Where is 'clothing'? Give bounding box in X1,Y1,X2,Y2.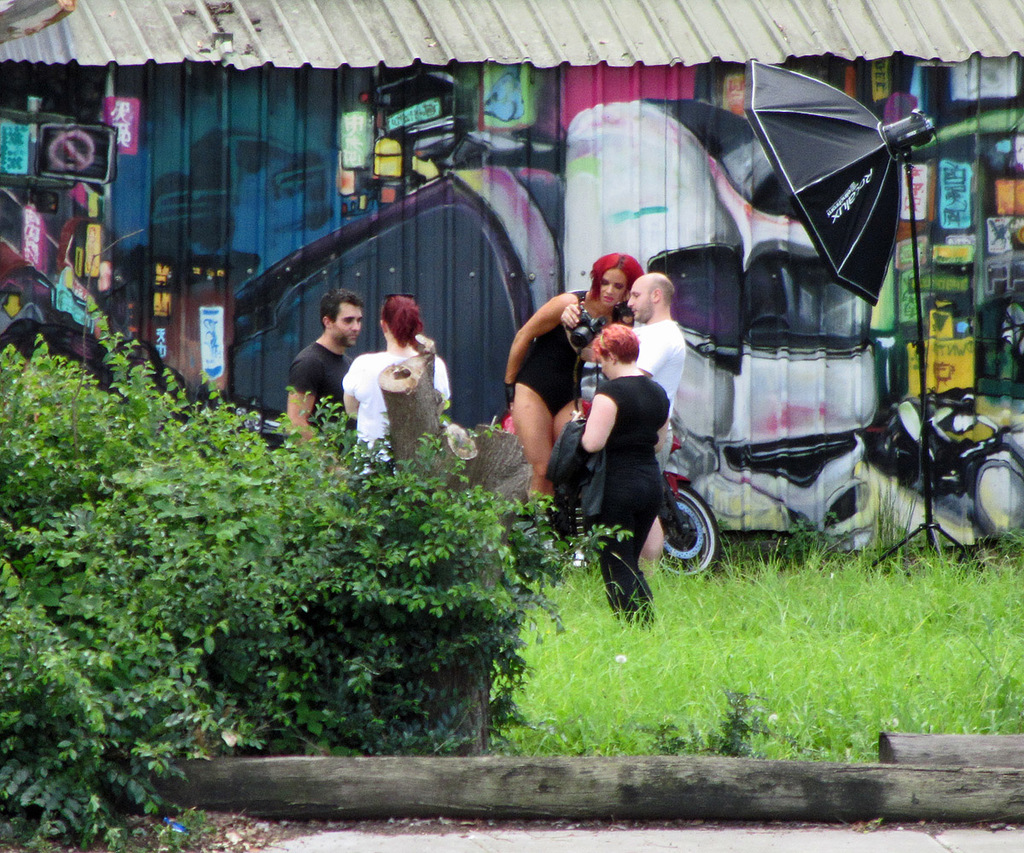
552,380,665,626.
